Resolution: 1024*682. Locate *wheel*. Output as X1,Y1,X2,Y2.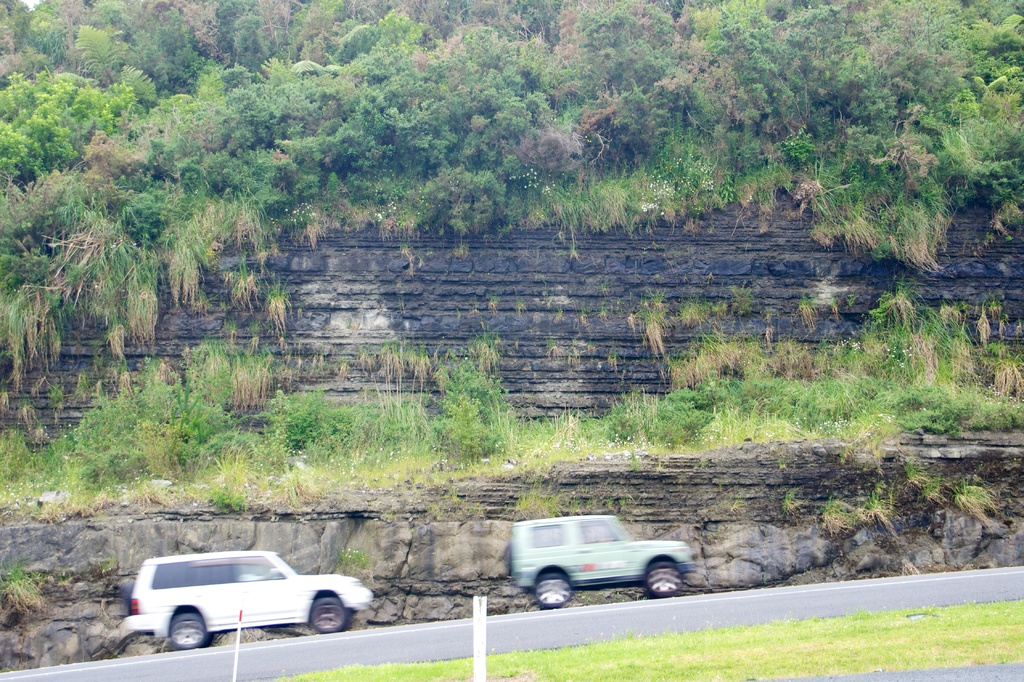
311,598,349,633.
